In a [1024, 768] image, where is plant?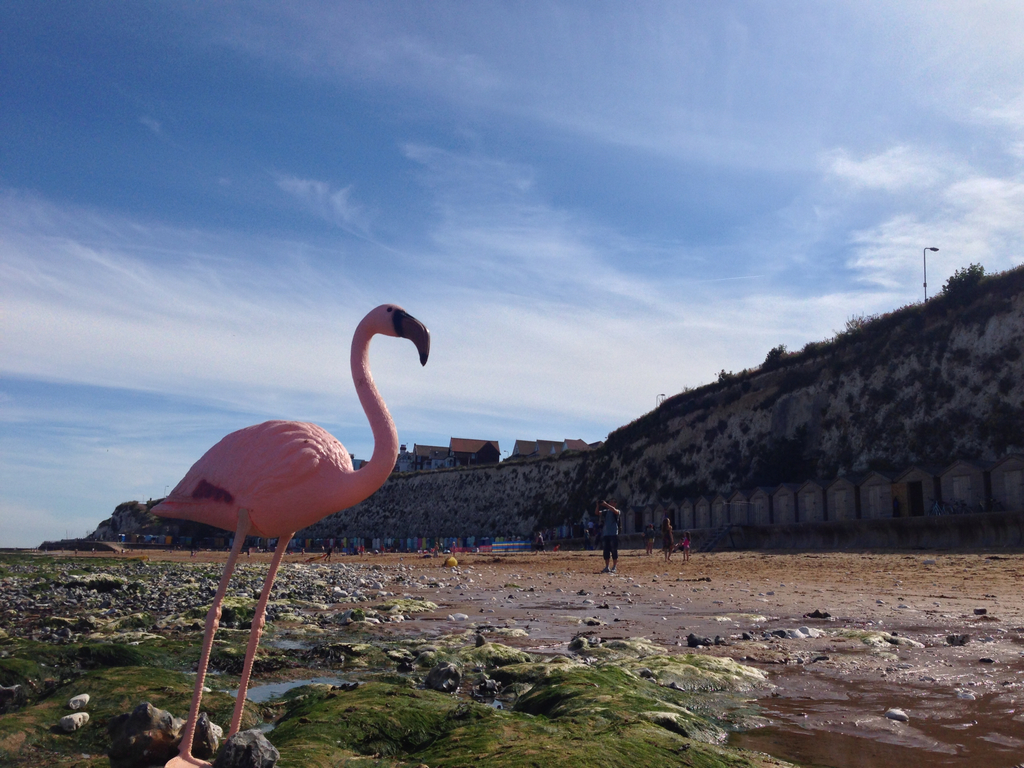
[x1=717, y1=418, x2=726, y2=433].
